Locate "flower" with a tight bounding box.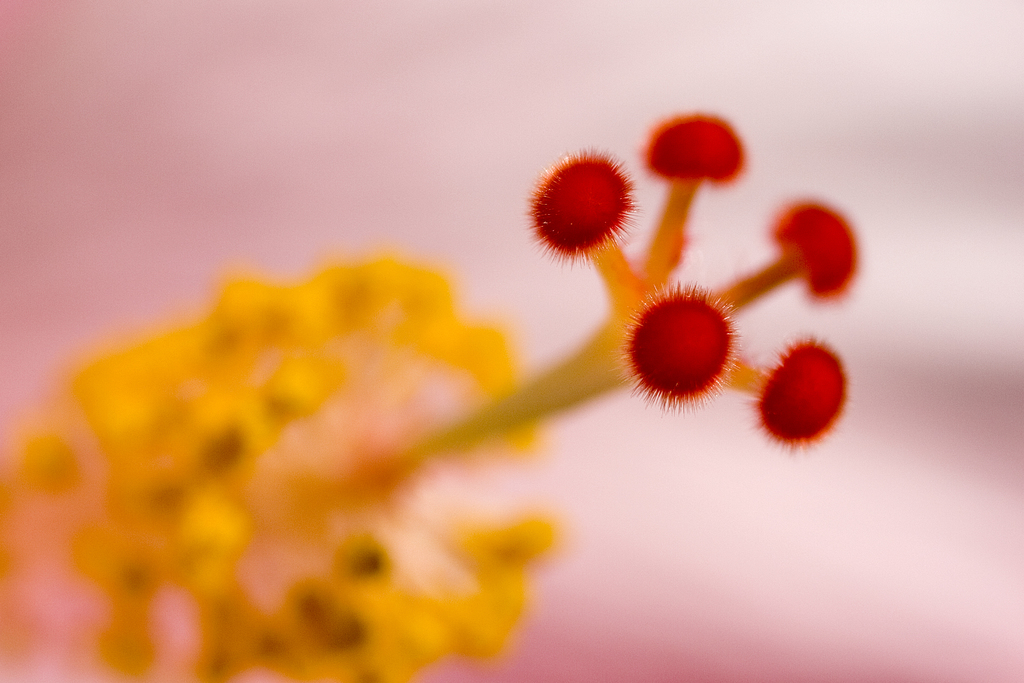
[x1=641, y1=110, x2=748, y2=181].
